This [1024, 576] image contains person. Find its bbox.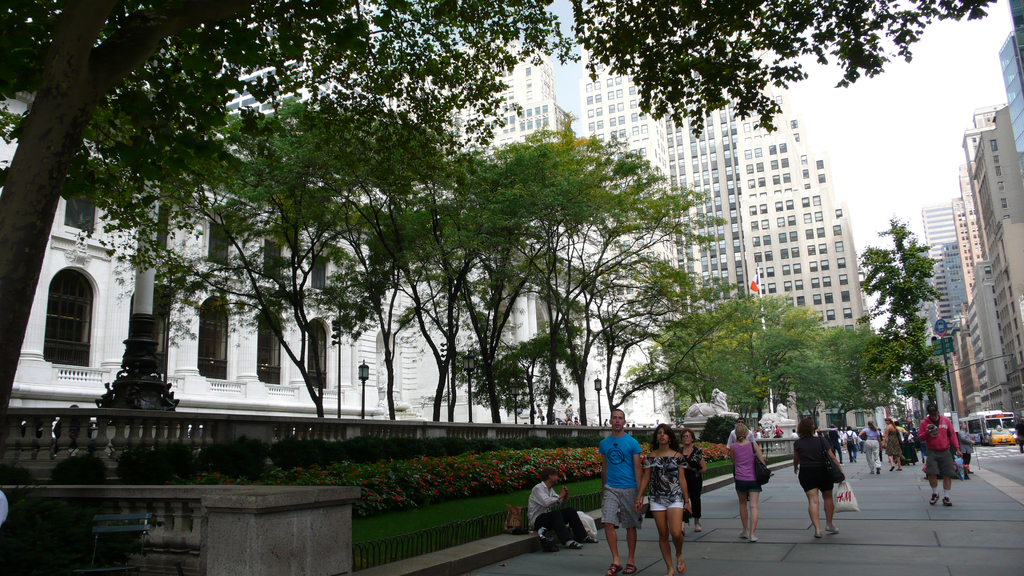
723, 424, 760, 543.
